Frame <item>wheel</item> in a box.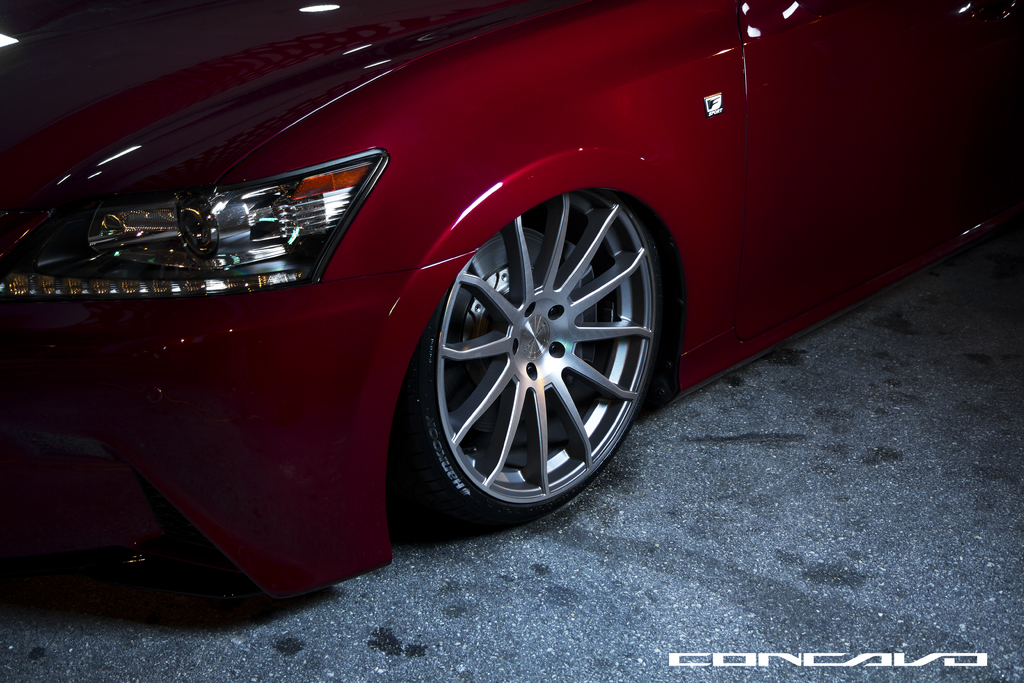
<box>412,195,669,545</box>.
